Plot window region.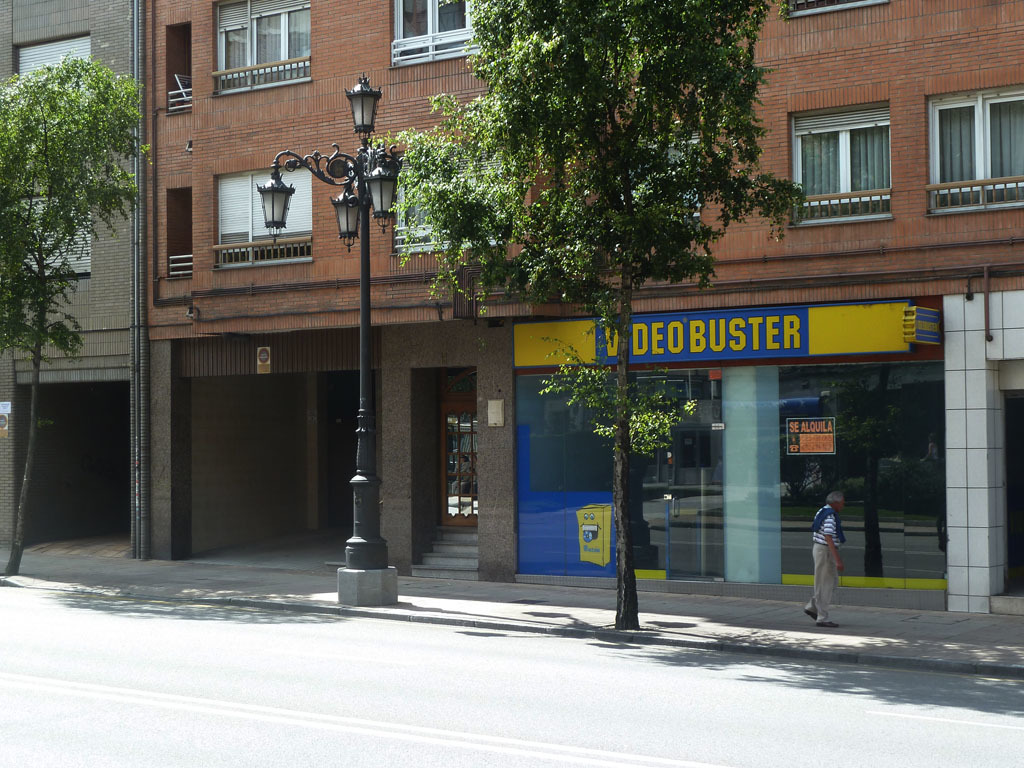
Plotted at box=[213, 163, 314, 261].
